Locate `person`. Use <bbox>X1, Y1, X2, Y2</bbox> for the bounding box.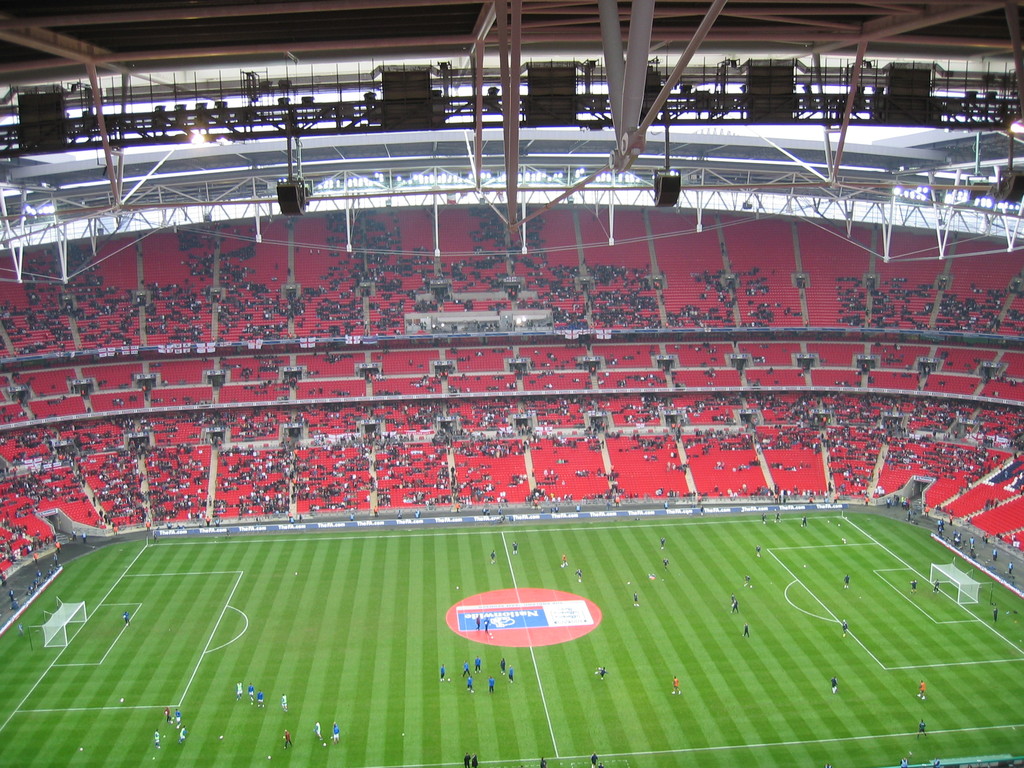
<bbox>124, 614, 131, 628</bbox>.
